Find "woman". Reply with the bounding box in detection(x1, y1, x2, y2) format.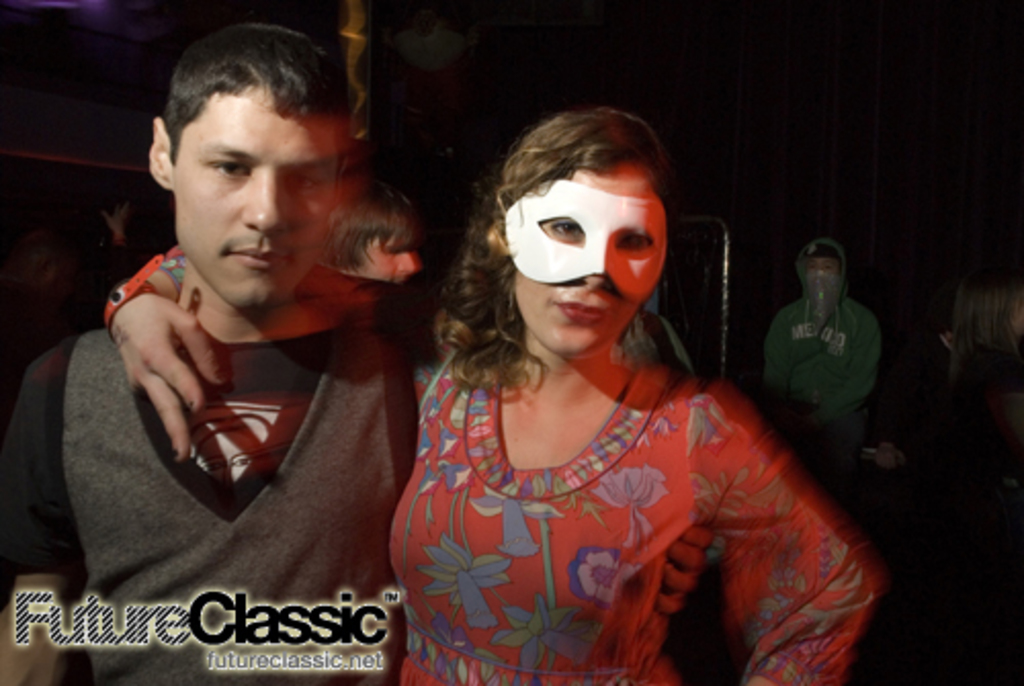
detection(104, 102, 885, 682).
